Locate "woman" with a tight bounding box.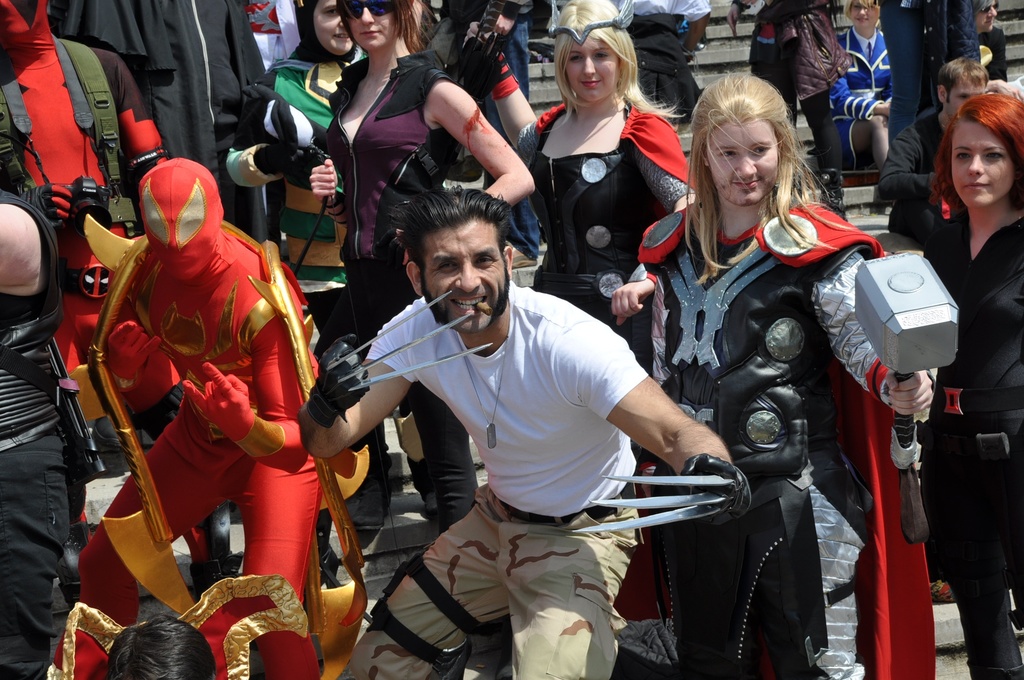
detection(644, 78, 934, 679).
